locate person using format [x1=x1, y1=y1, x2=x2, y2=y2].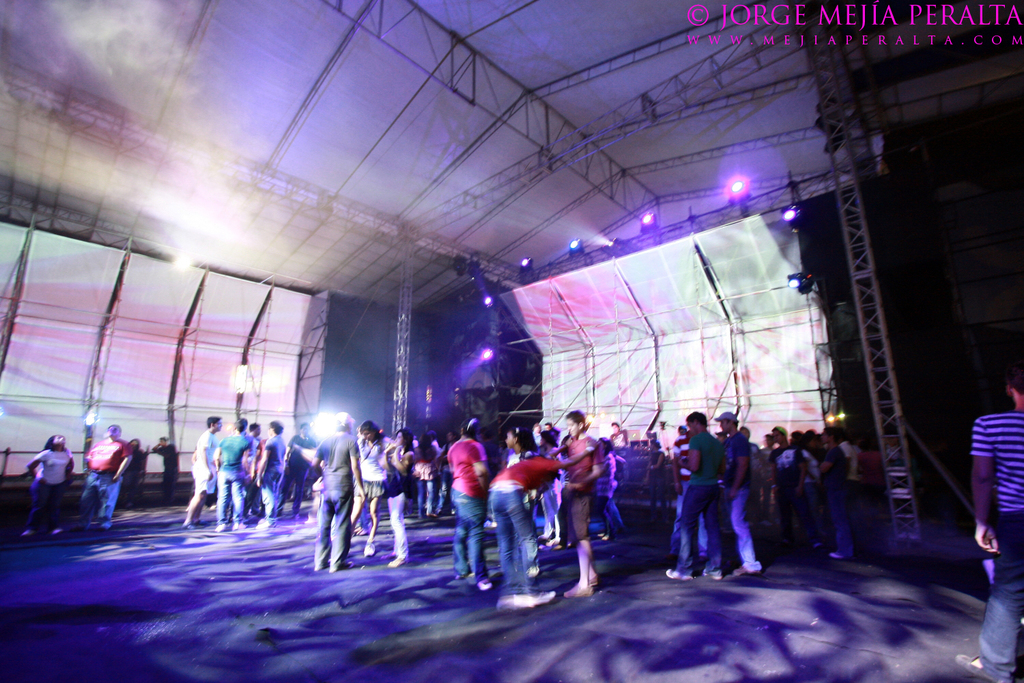
[x1=342, y1=415, x2=399, y2=556].
